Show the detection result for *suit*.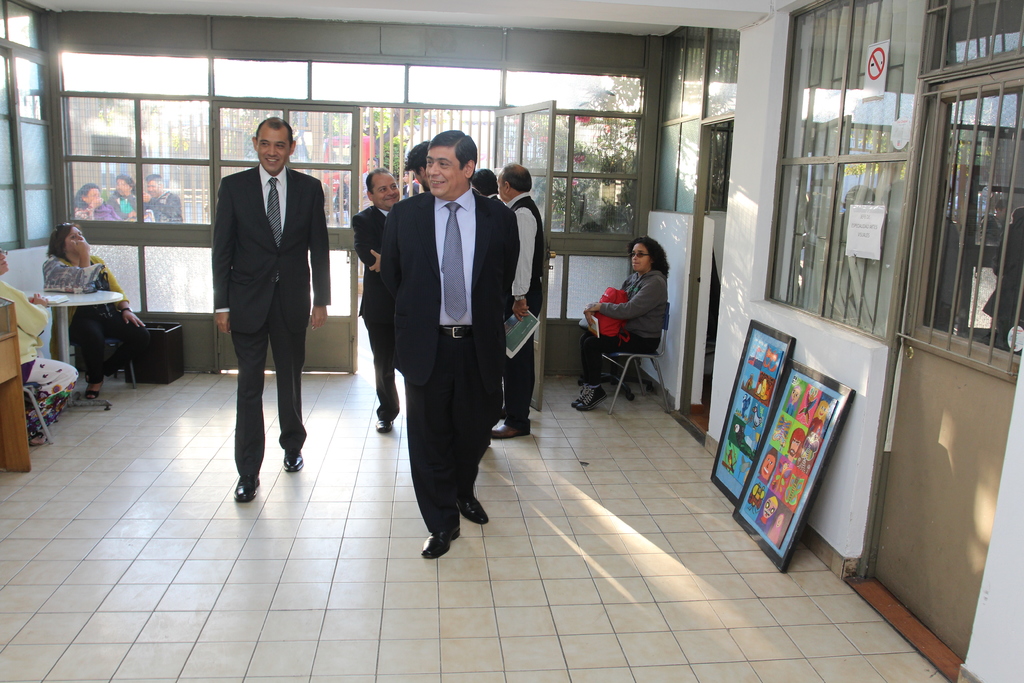
crop(350, 204, 392, 413).
